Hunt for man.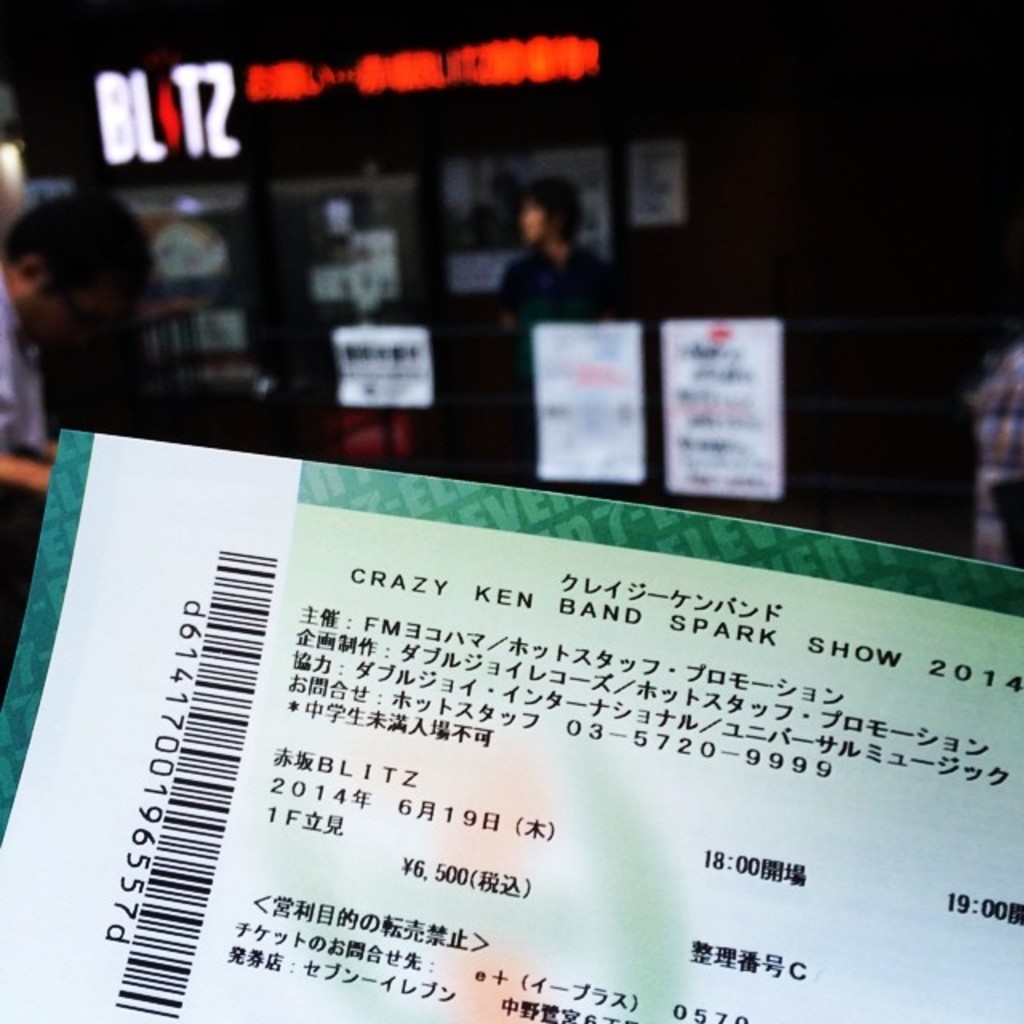
Hunted down at 0 194 163 510.
